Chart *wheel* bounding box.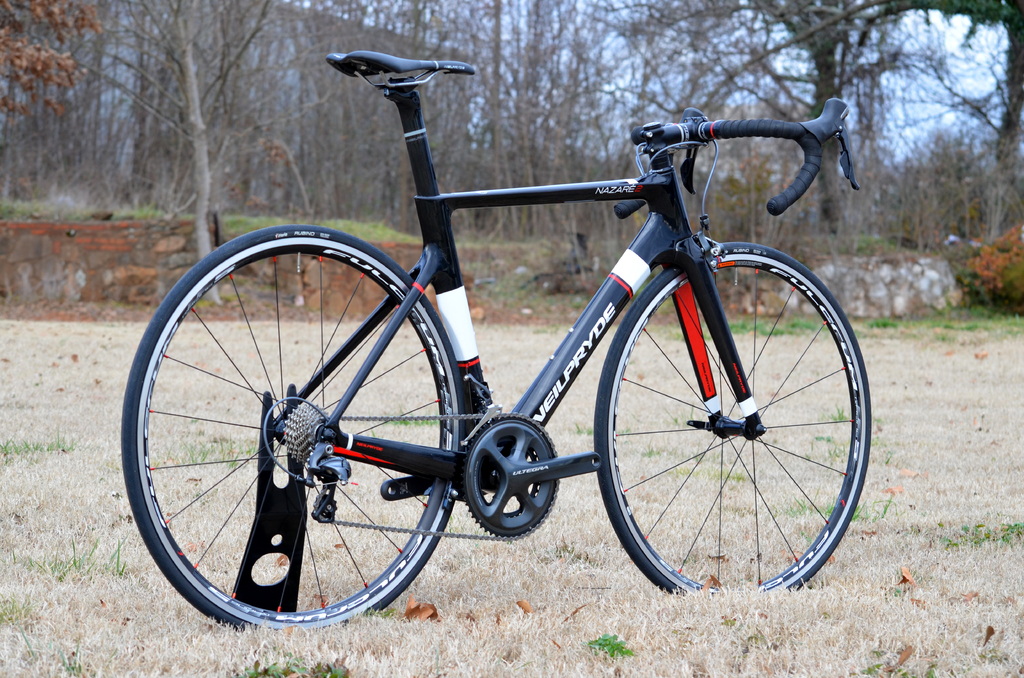
Charted: detection(593, 243, 874, 592).
